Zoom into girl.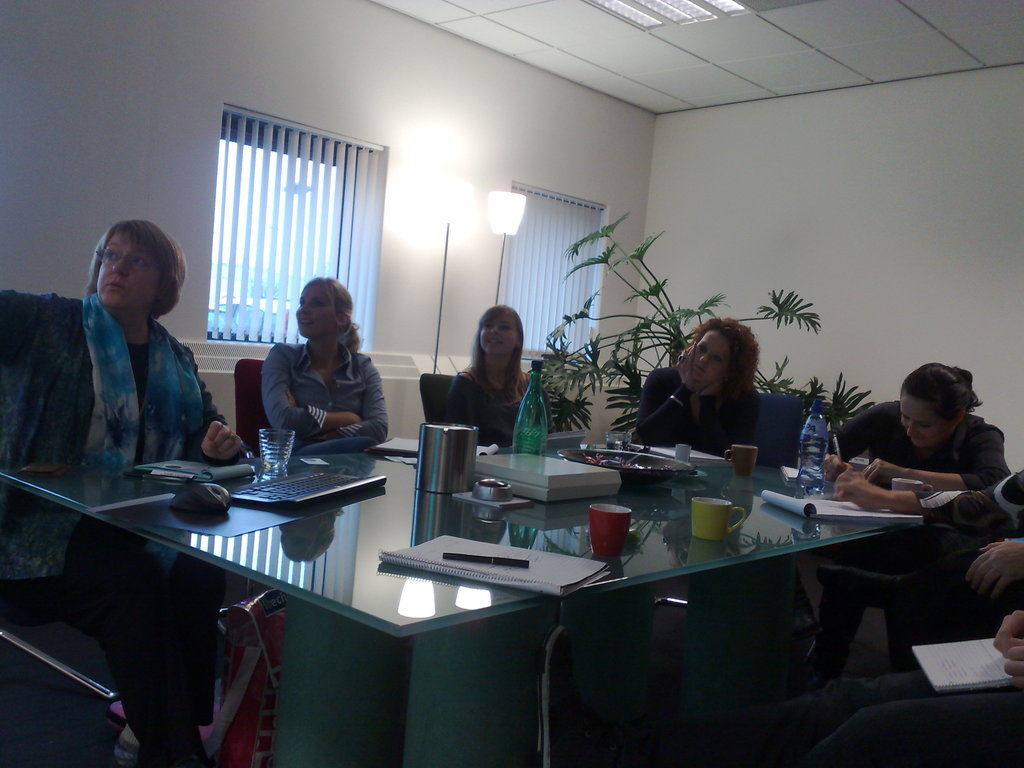
Zoom target: (447, 303, 533, 447).
